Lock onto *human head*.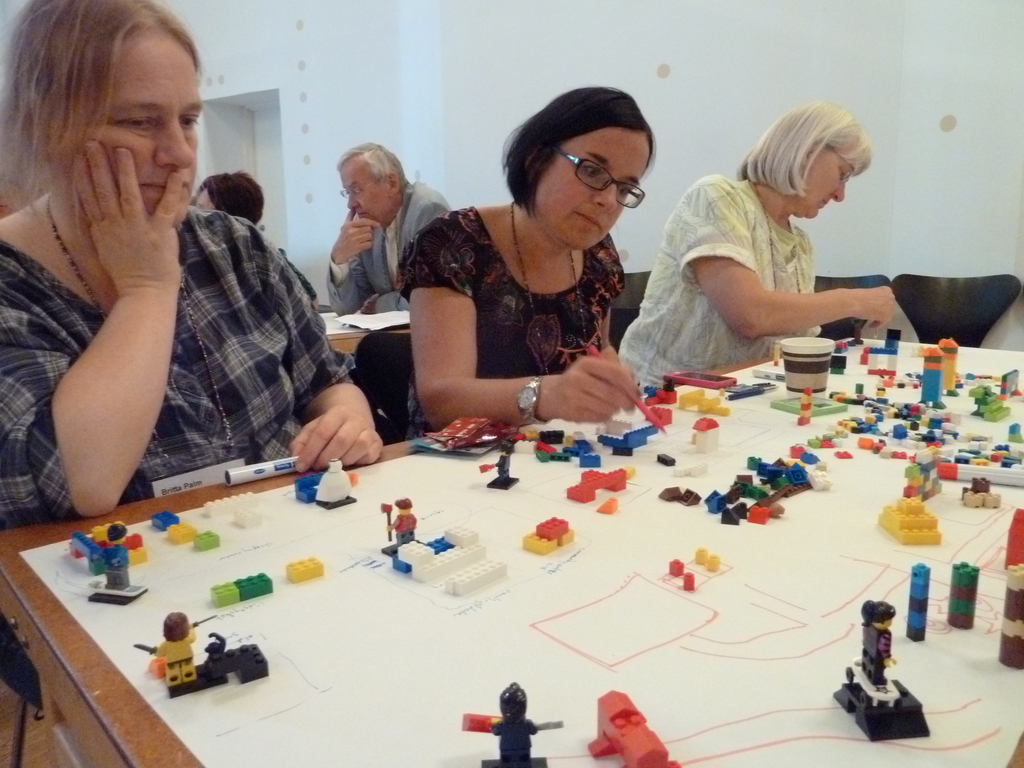
Locked: 335:140:414:227.
